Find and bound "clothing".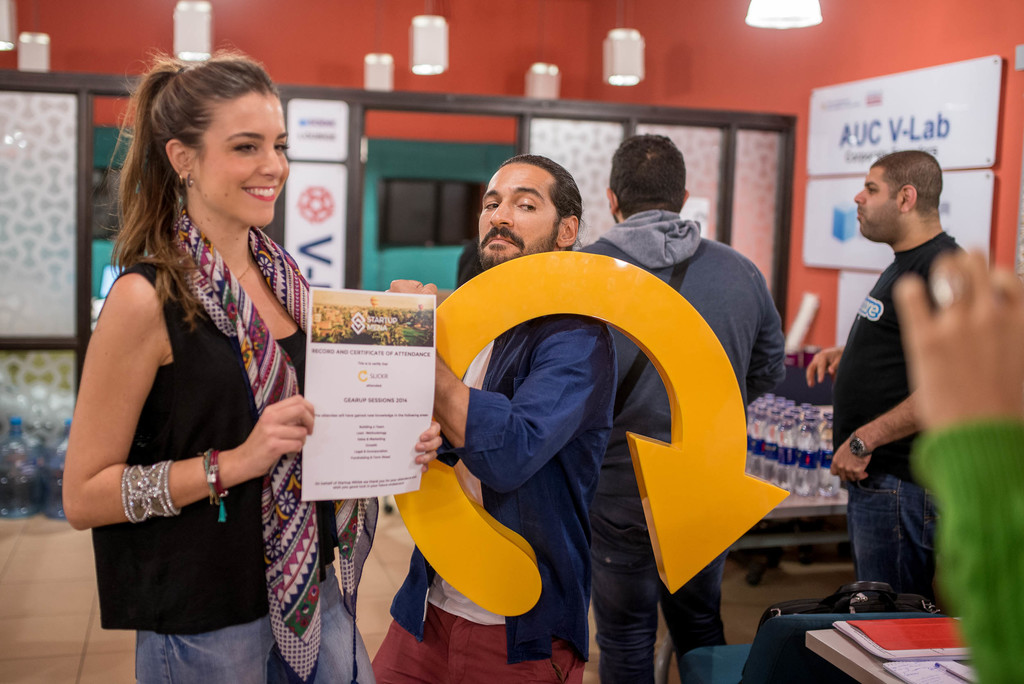
Bound: 911/423/1023/683.
